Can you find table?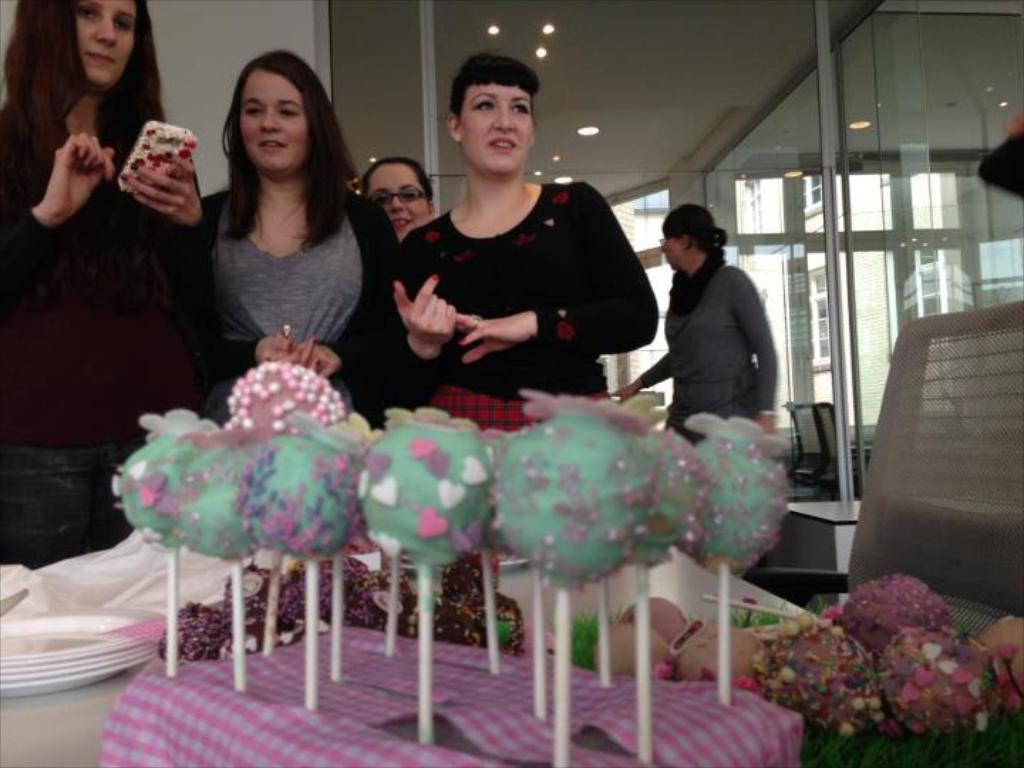
Yes, bounding box: [0, 543, 814, 767].
